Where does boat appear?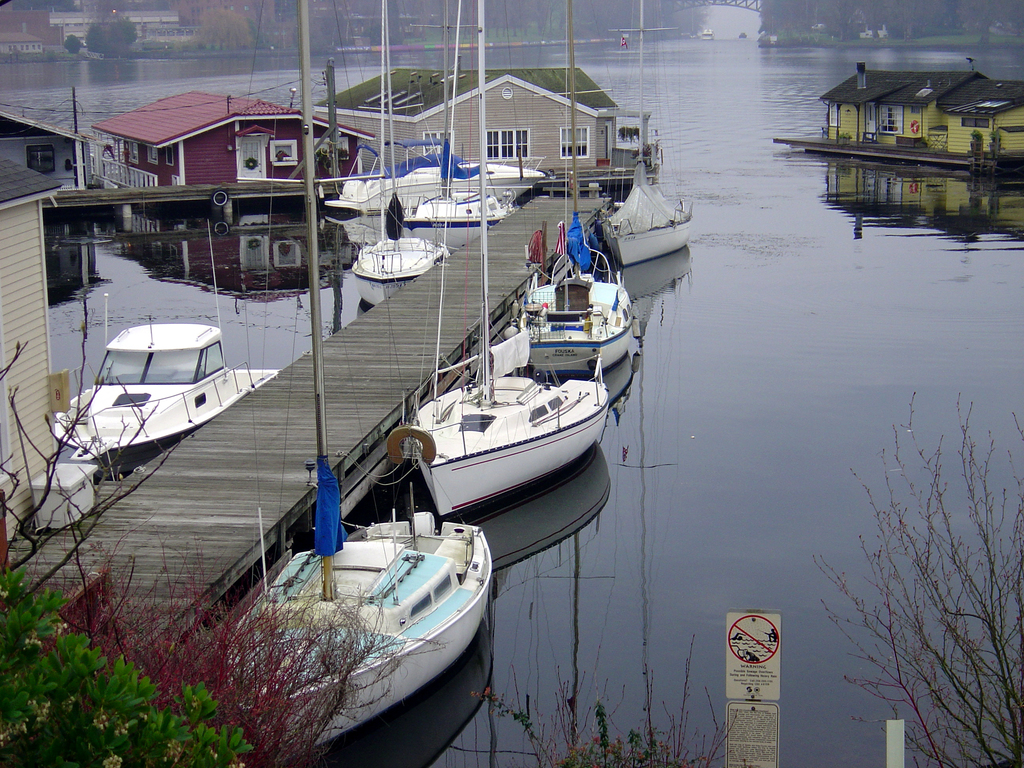
Appears at {"left": 342, "top": 8, "right": 436, "bottom": 312}.
